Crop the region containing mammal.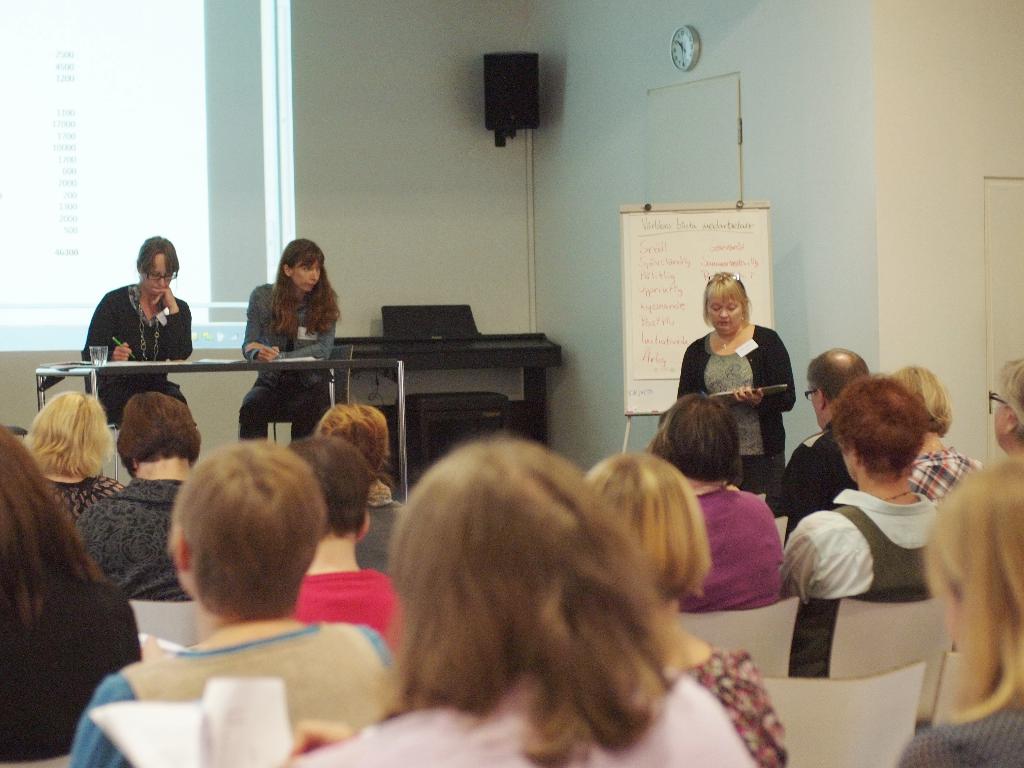
Crop region: (675, 274, 799, 520).
